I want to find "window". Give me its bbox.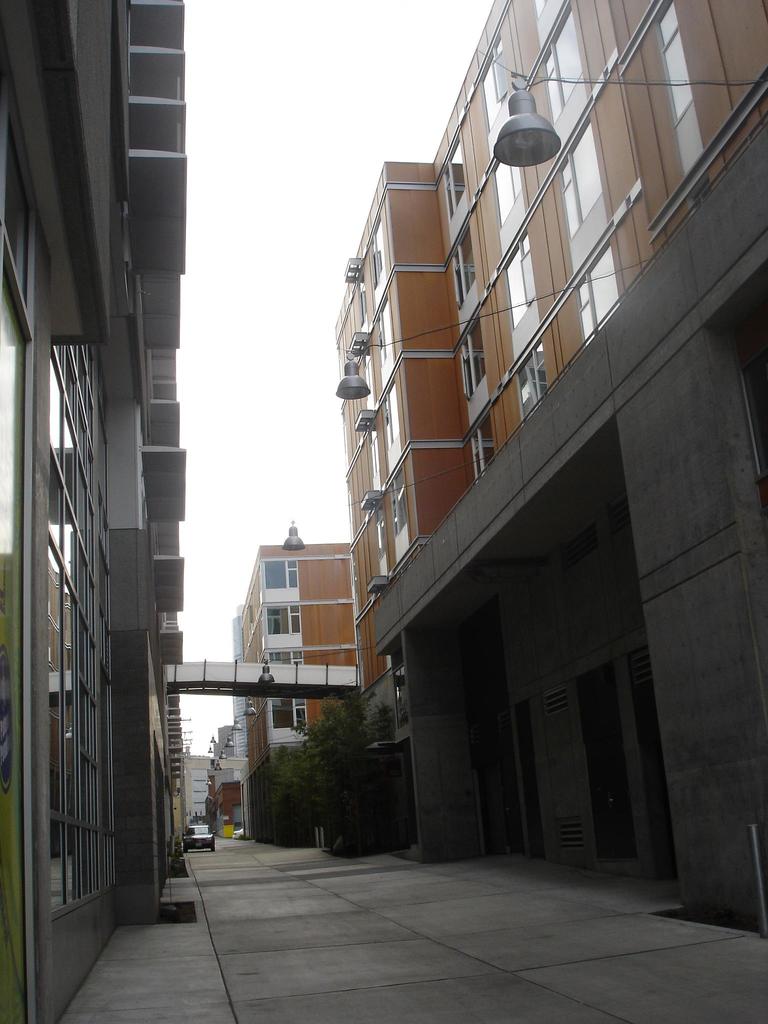
region(267, 605, 300, 634).
